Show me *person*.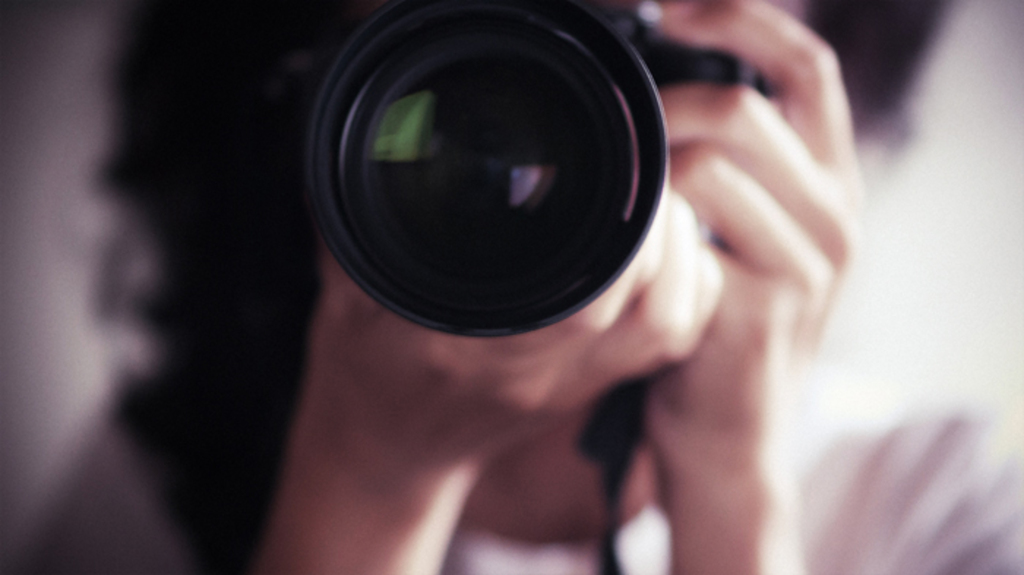
*person* is here: <region>217, 0, 857, 509</region>.
